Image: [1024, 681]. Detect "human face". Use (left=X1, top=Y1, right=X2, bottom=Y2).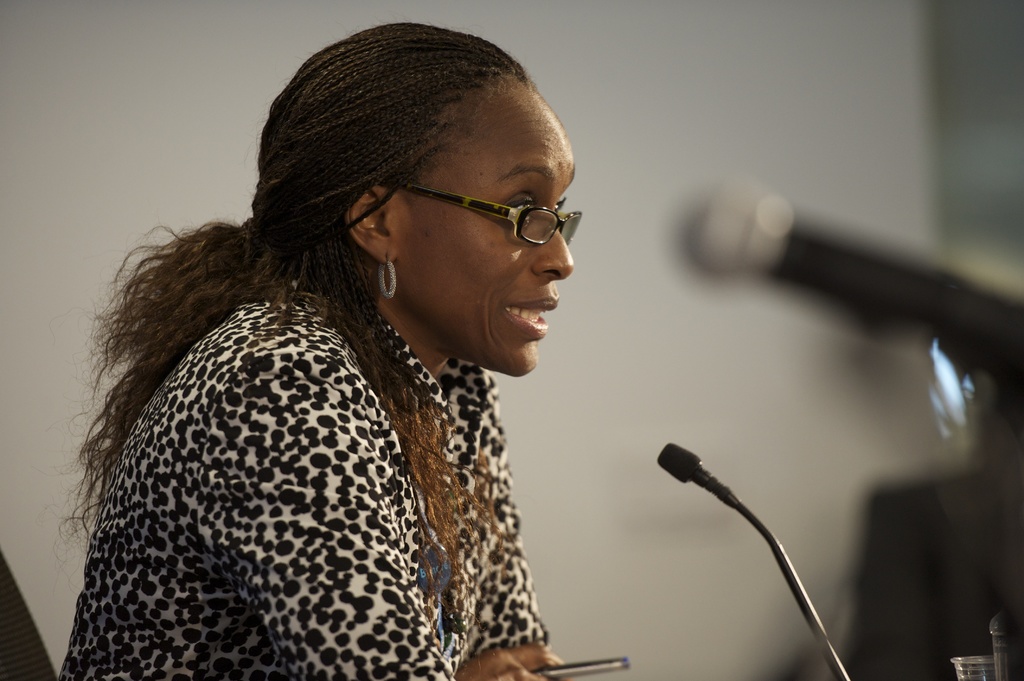
(left=388, top=76, right=580, bottom=381).
